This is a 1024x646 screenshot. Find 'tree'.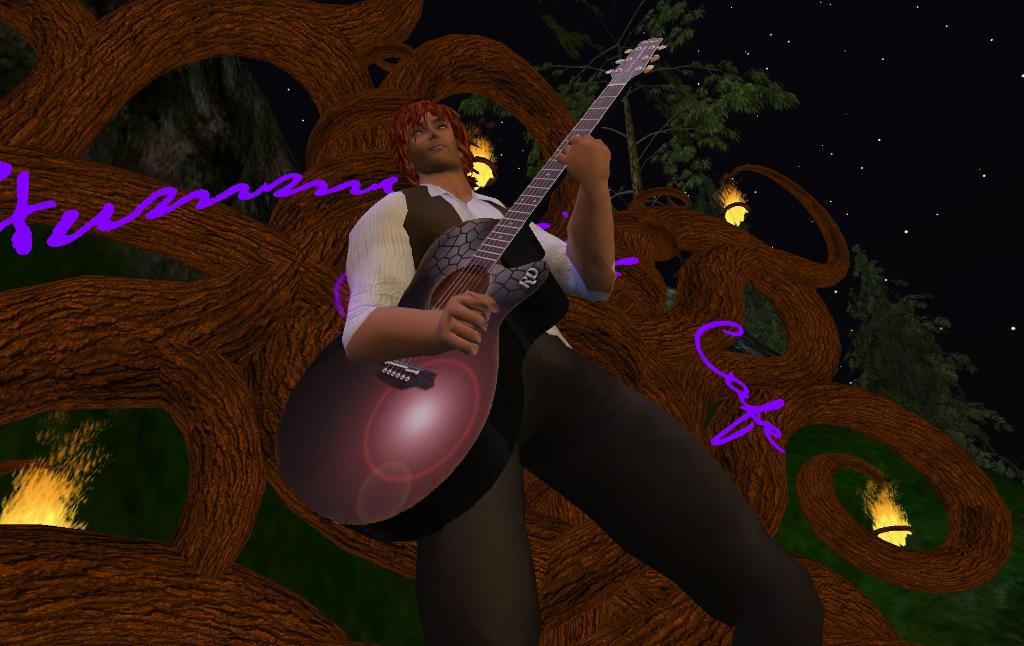
Bounding box: x1=442 y1=1 x2=1023 y2=645.
